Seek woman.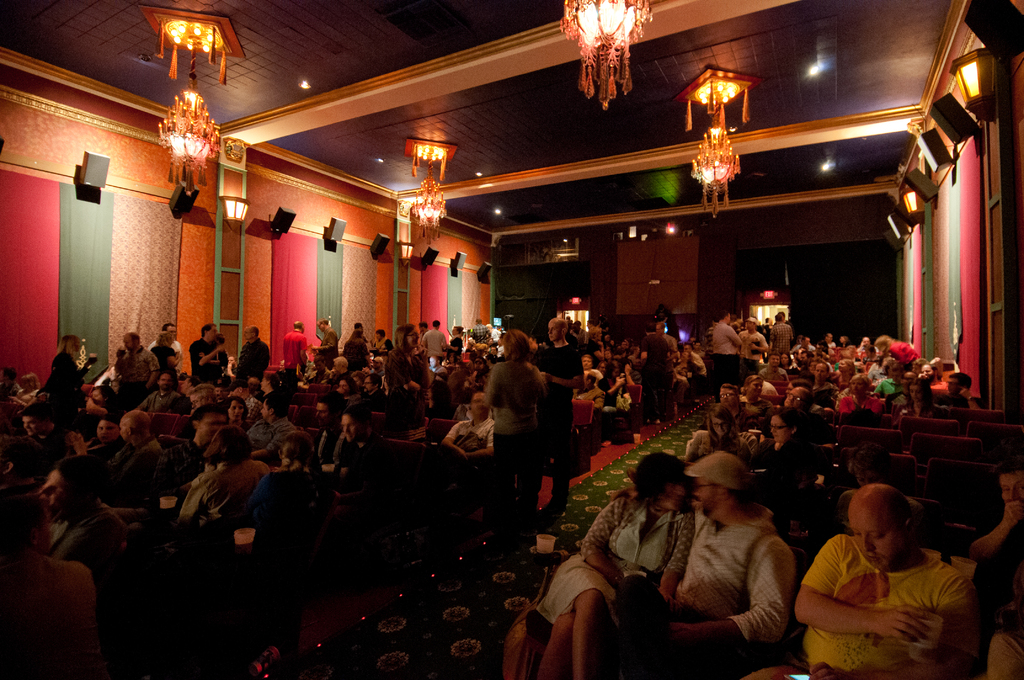
{"left": 540, "top": 448, "right": 698, "bottom": 679}.
